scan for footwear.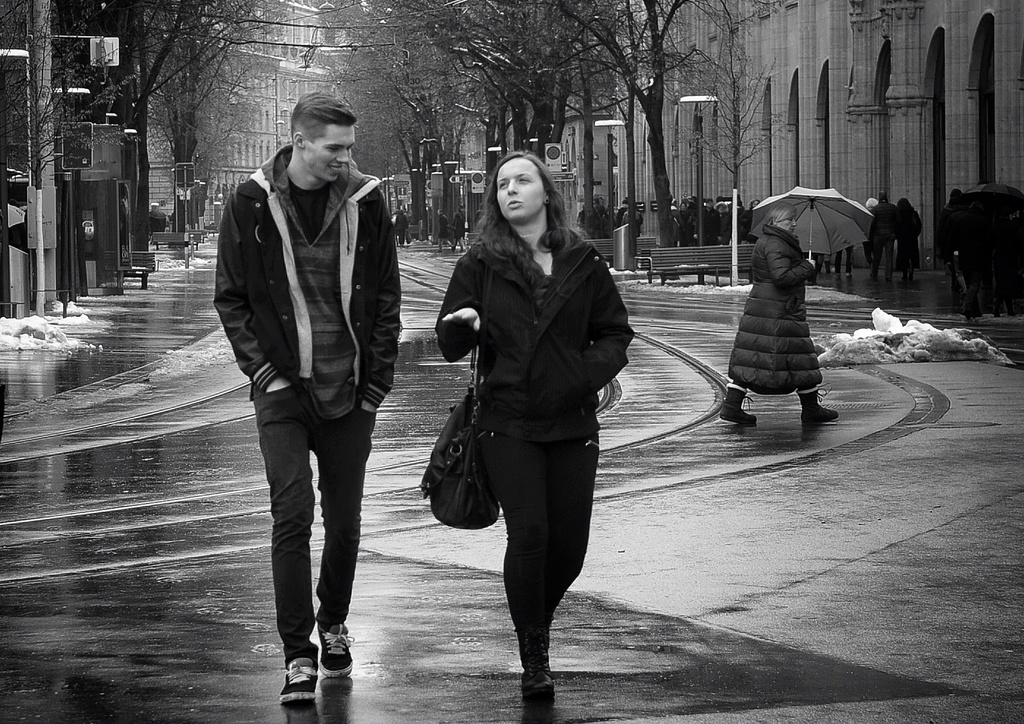
Scan result: 904/277/905/282.
